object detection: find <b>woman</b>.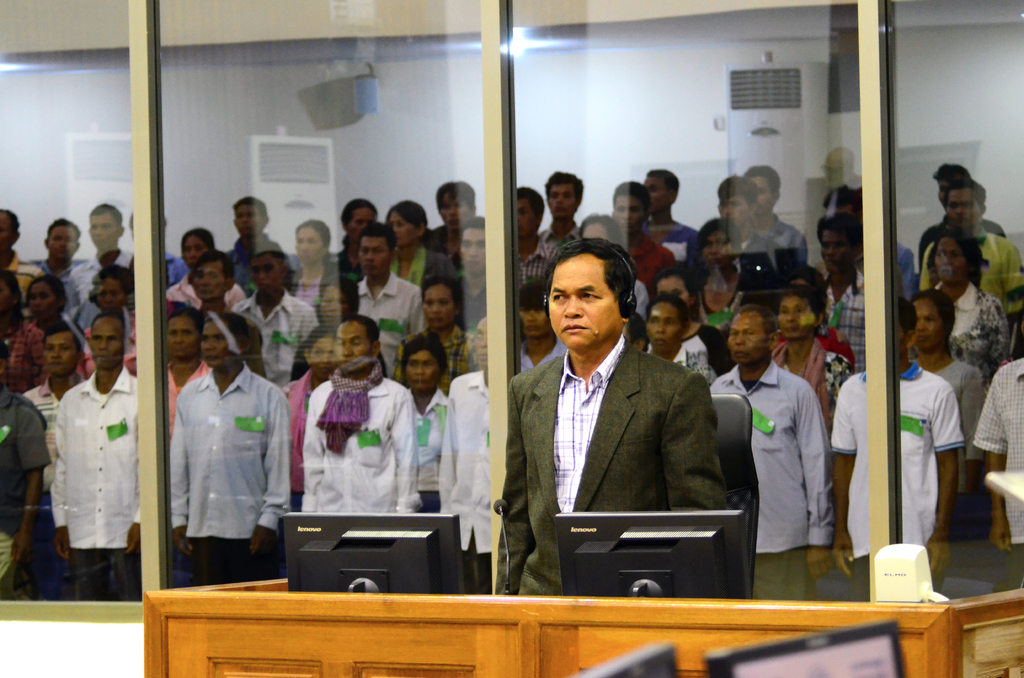
767:289:856:427.
